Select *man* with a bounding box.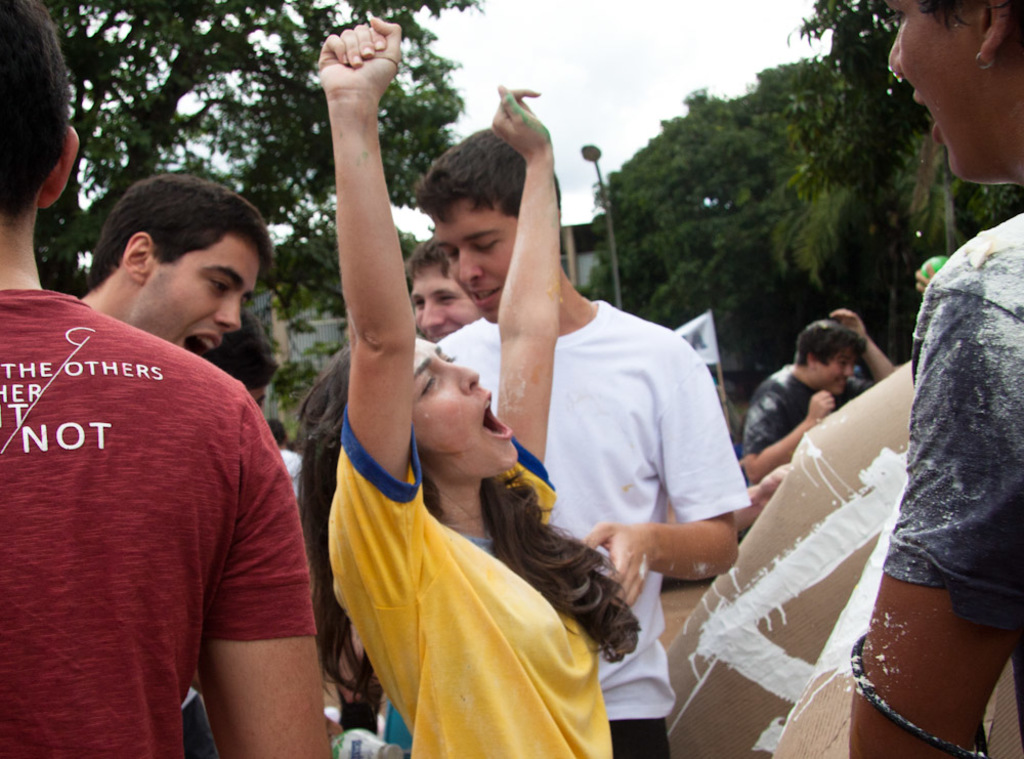
select_region(745, 308, 901, 473).
